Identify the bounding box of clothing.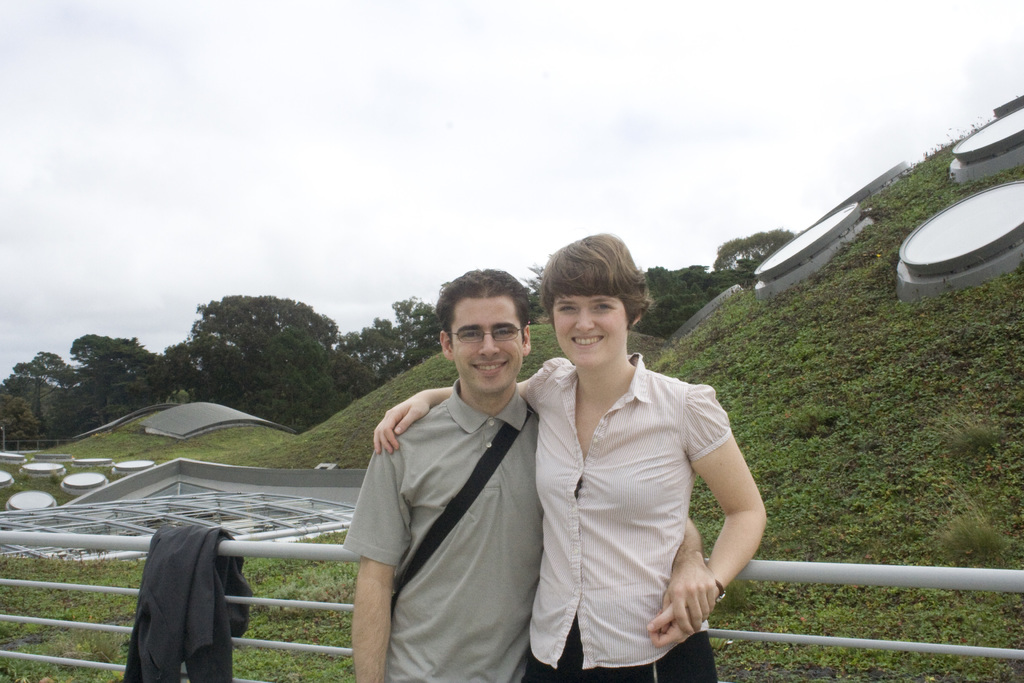
[527, 334, 753, 662].
